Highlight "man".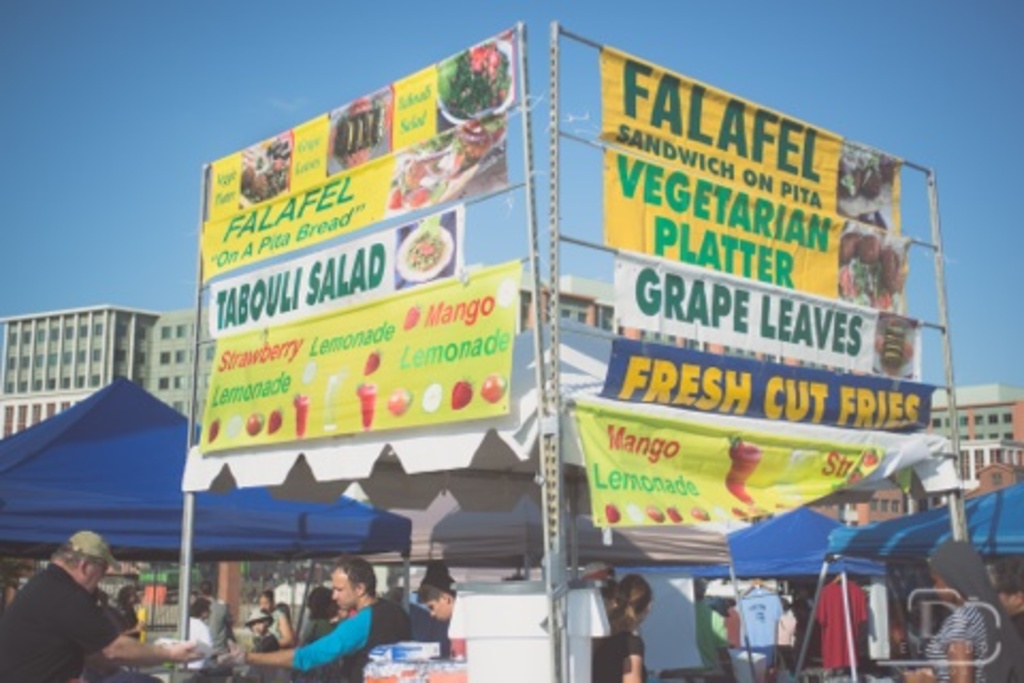
Highlighted region: bbox=[11, 542, 143, 679].
